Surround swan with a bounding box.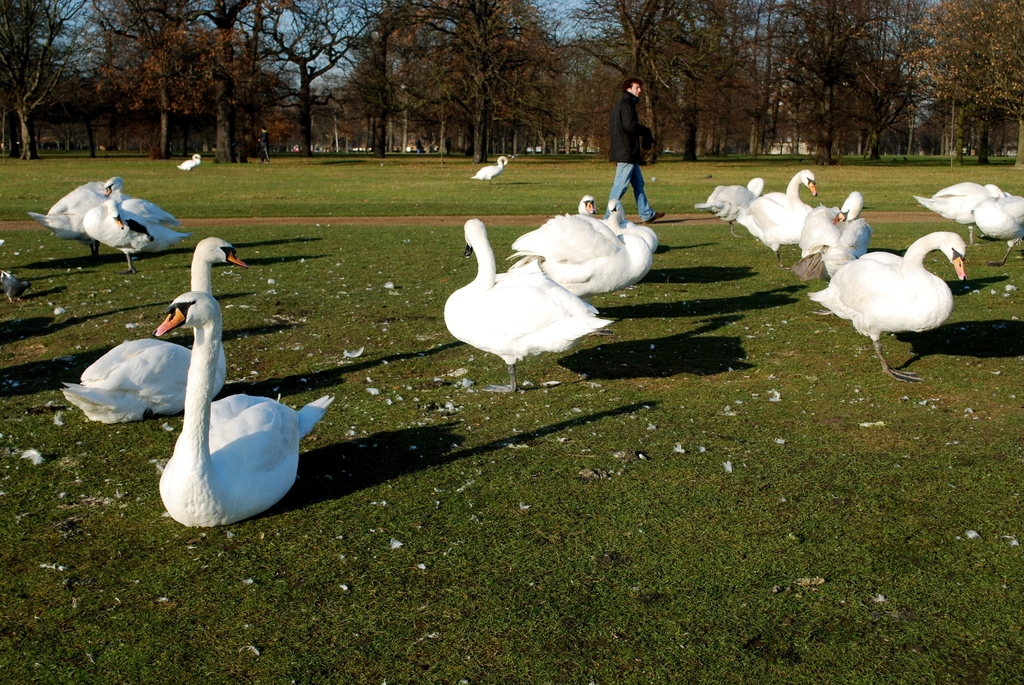
804 230 963 381.
